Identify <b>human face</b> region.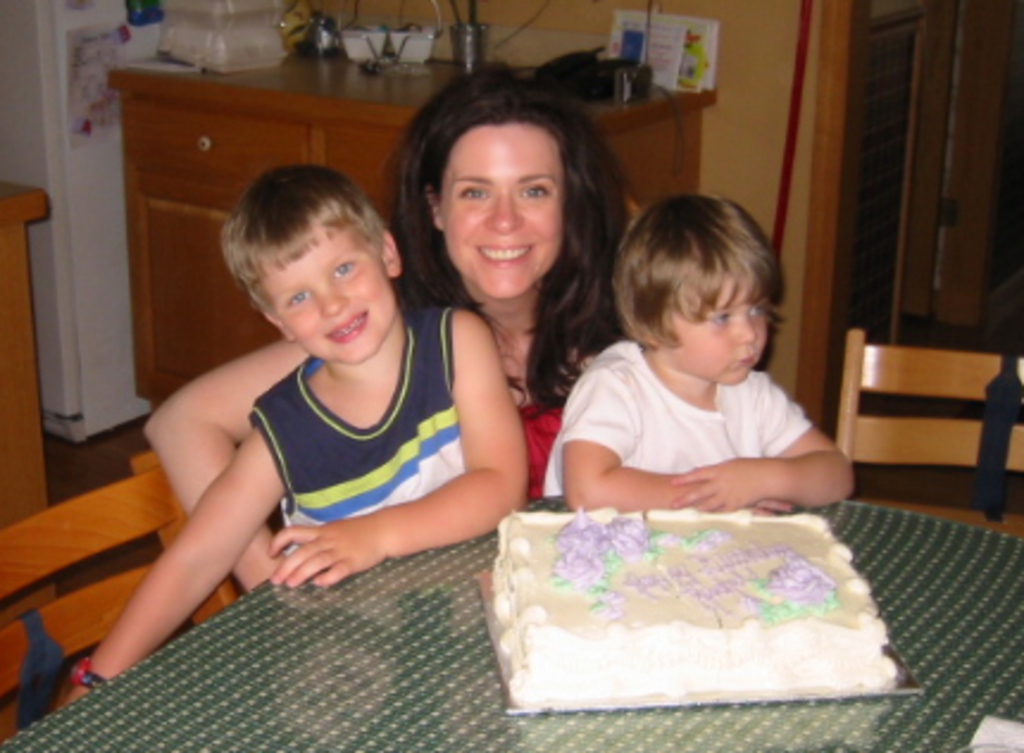
Region: pyautogui.locateOnScreen(271, 226, 393, 362).
